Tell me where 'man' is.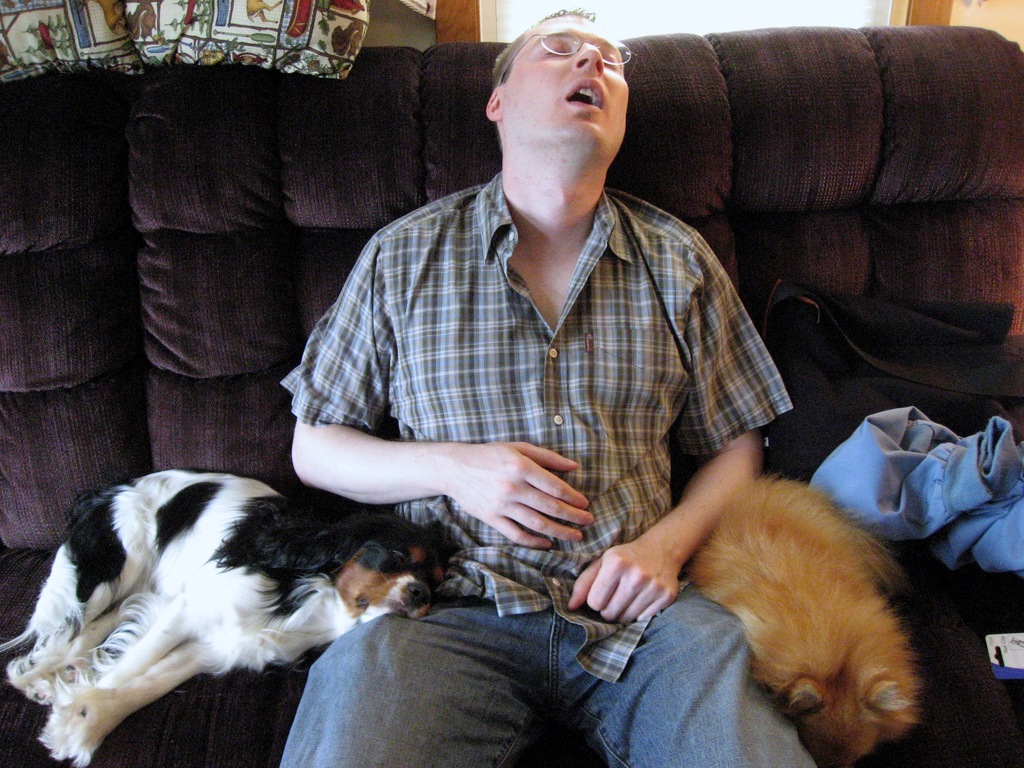
'man' is at {"x1": 243, "y1": 21, "x2": 855, "y2": 736}.
